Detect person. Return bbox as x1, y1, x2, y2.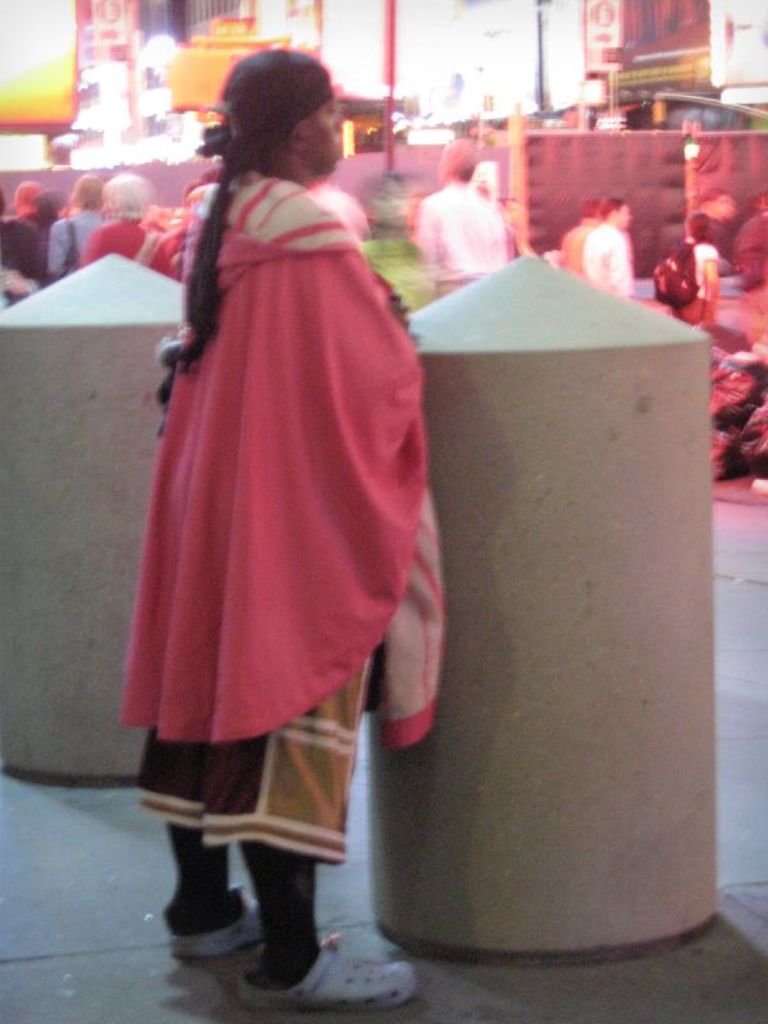
415, 132, 513, 294.
